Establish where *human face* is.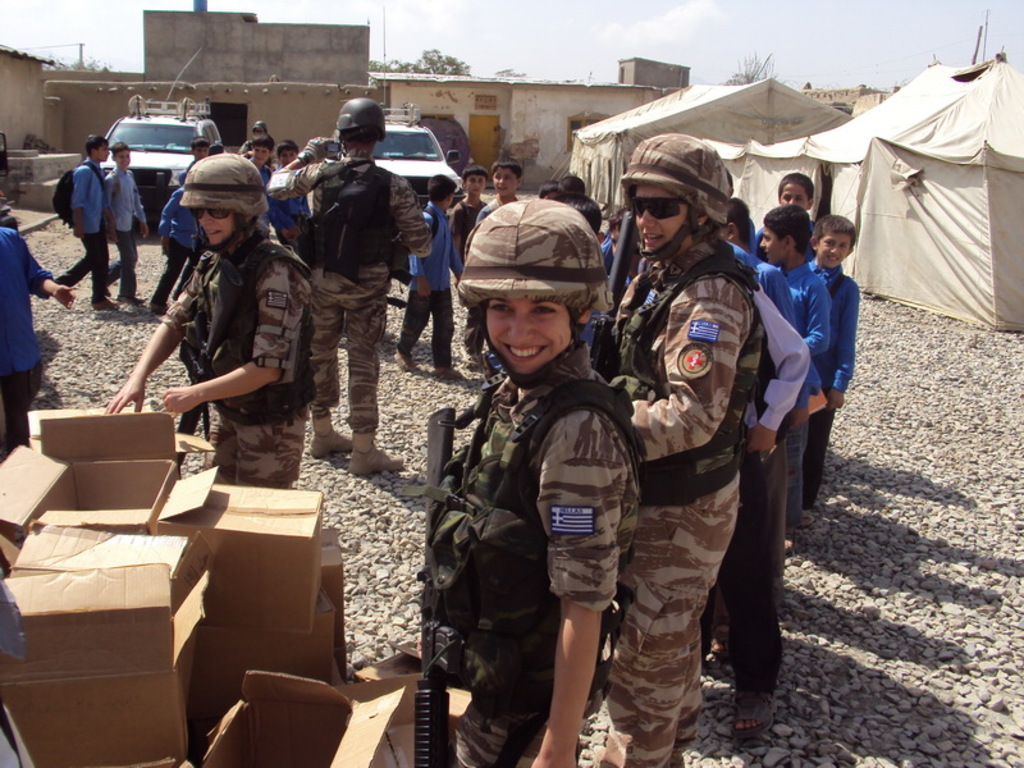
Established at <region>818, 233, 847, 268</region>.
